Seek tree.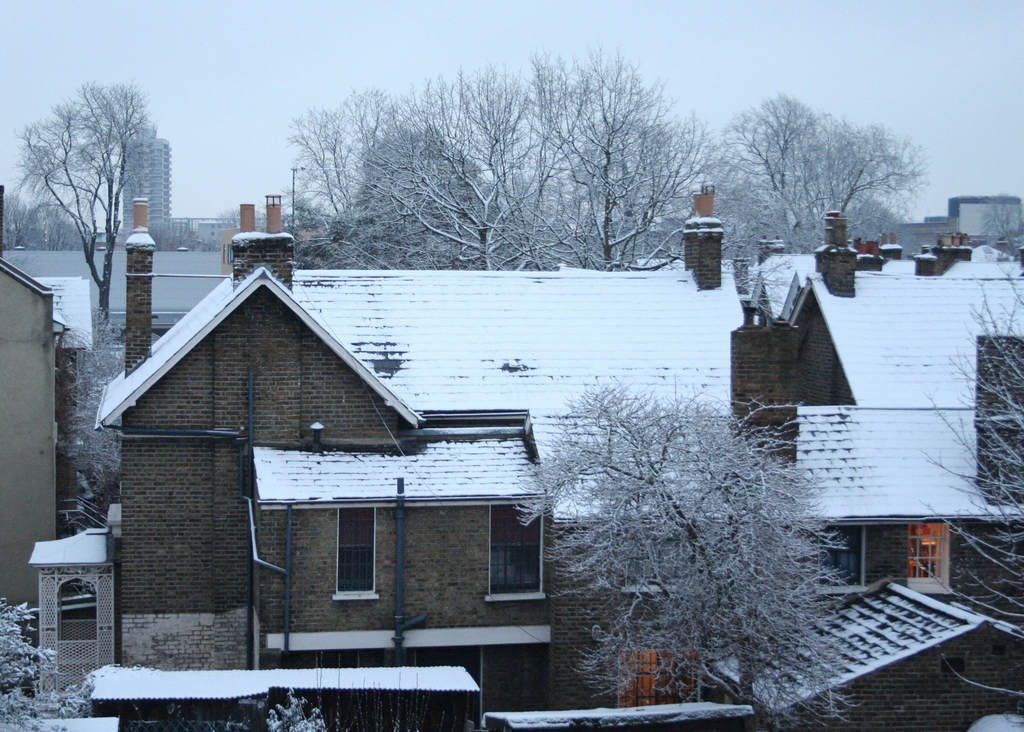
BBox(913, 271, 1023, 731).
